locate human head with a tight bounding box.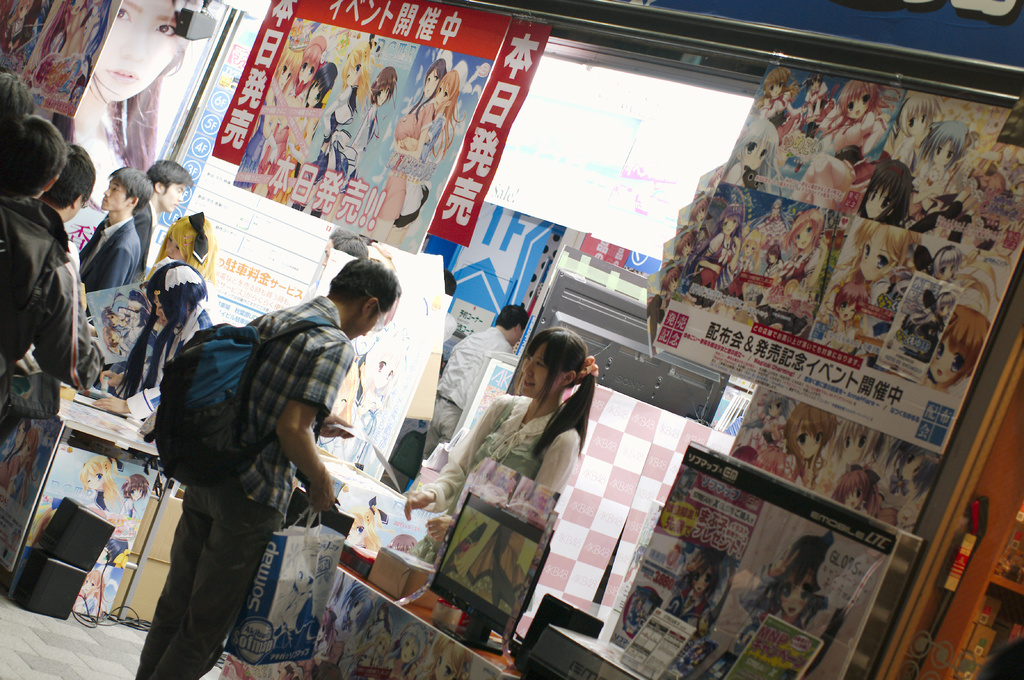
bbox(378, 602, 388, 619).
